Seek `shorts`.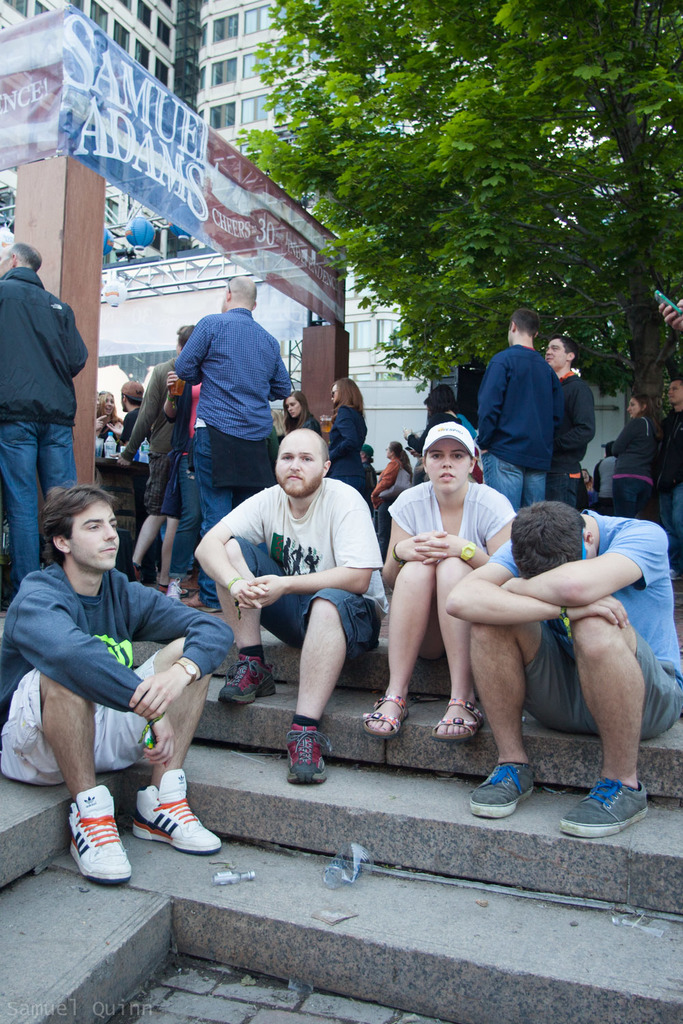
527/614/682/746.
